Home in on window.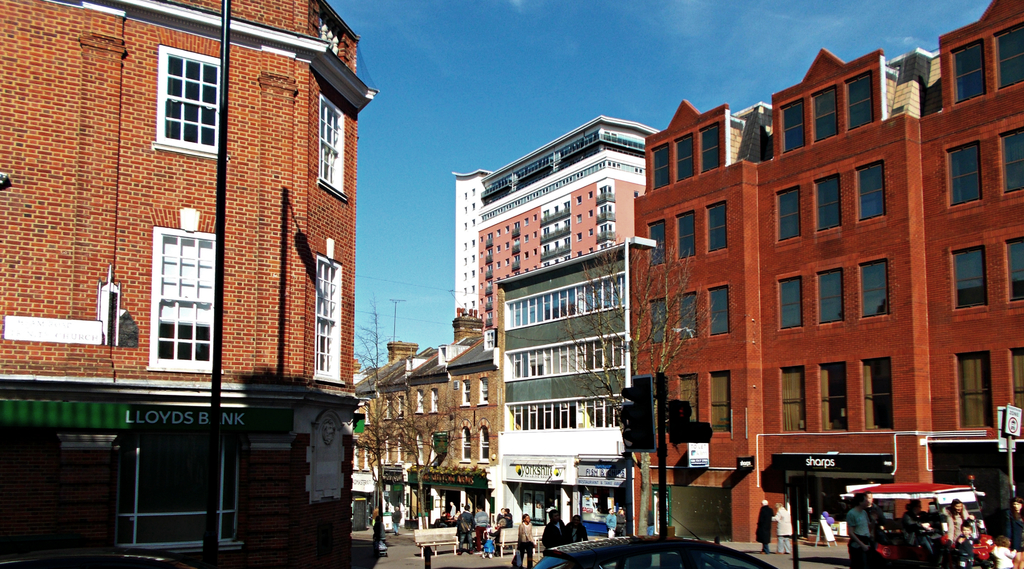
Homed in at (524,217,532,227).
